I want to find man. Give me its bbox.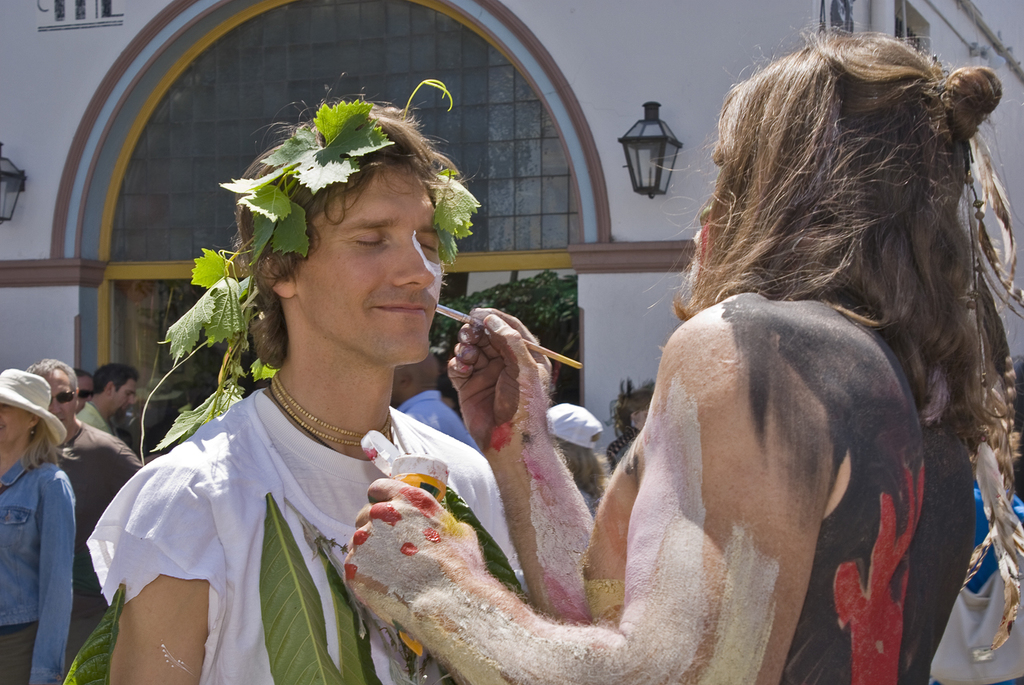
353:77:974:679.
